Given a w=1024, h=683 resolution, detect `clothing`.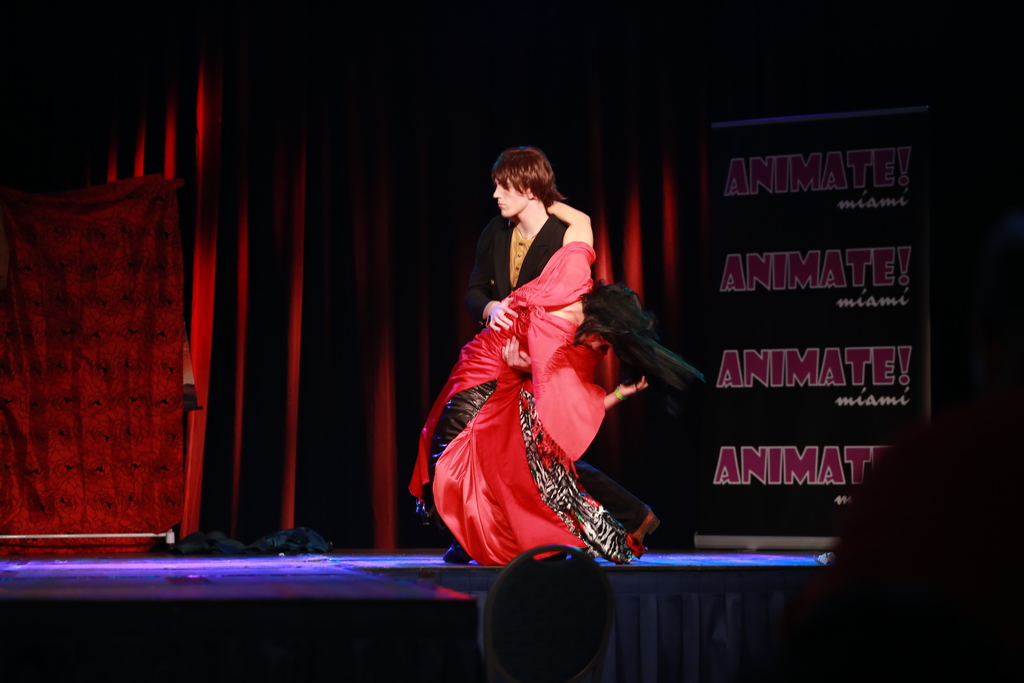
detection(399, 220, 664, 573).
